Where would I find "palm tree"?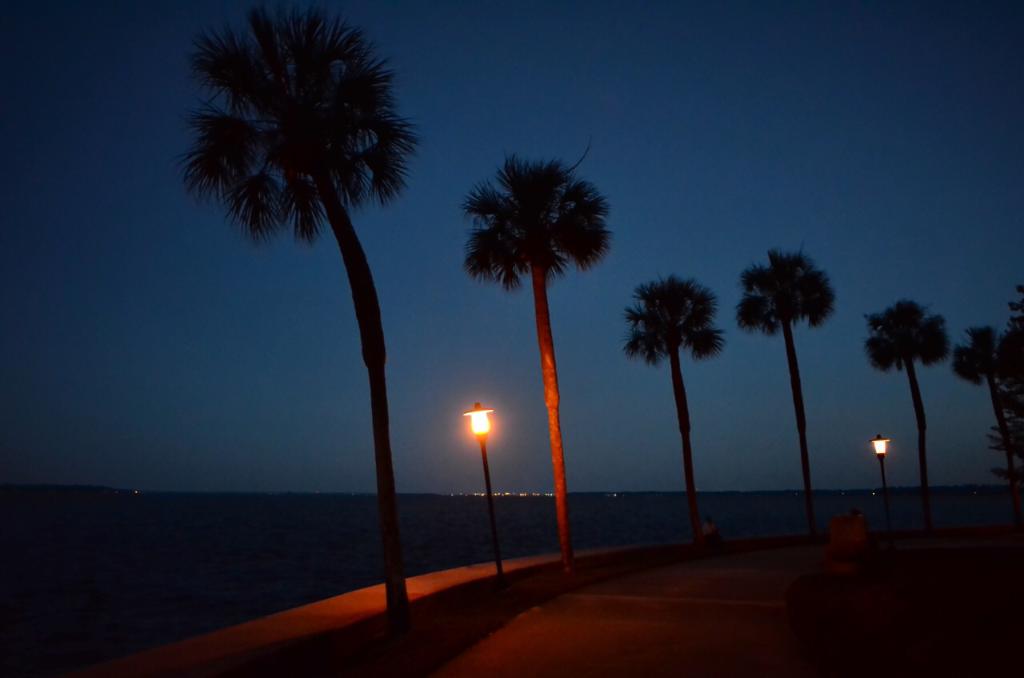
At pyautogui.locateOnScreen(946, 328, 1002, 483).
